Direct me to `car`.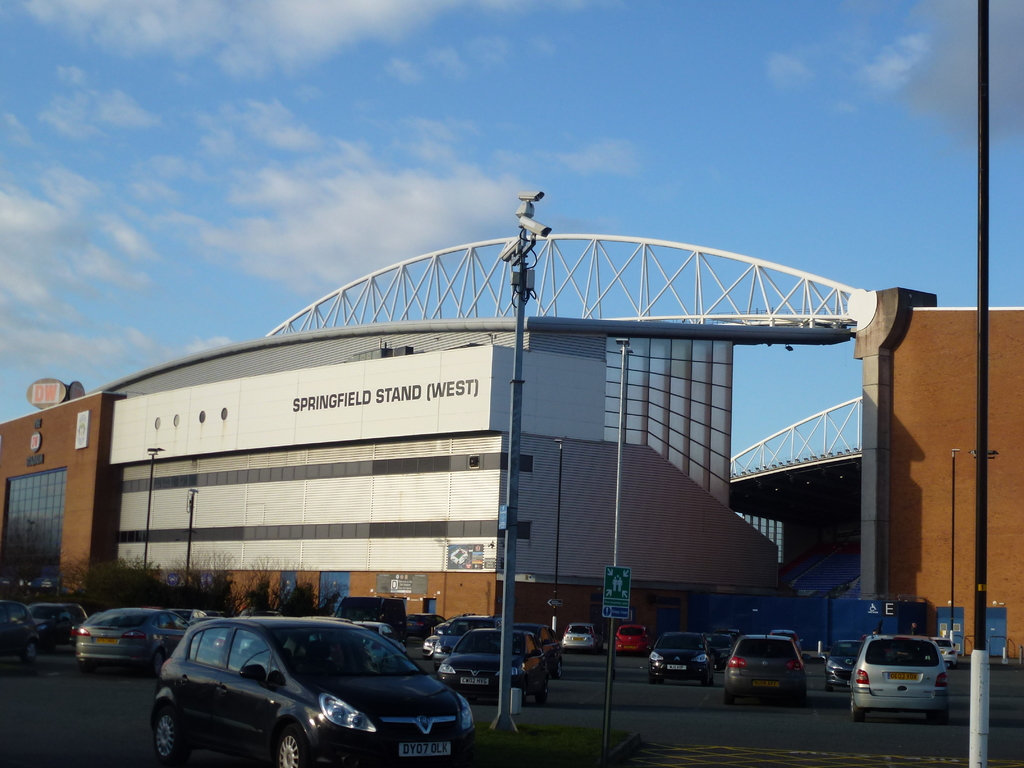
Direction: bbox(562, 621, 593, 651).
